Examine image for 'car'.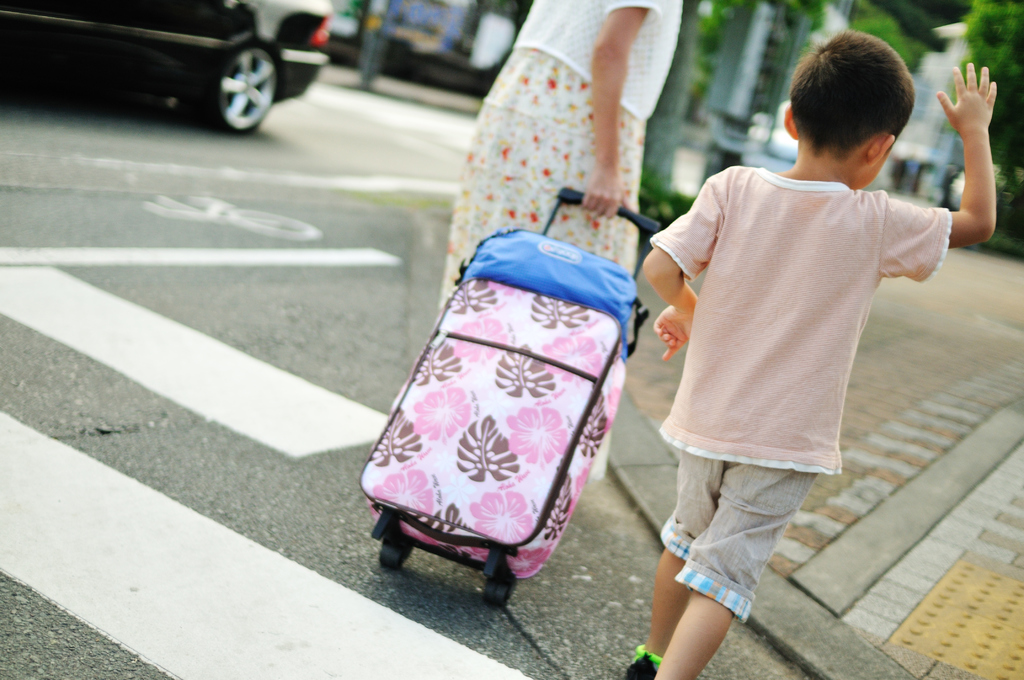
Examination result: 1, 0, 346, 133.
